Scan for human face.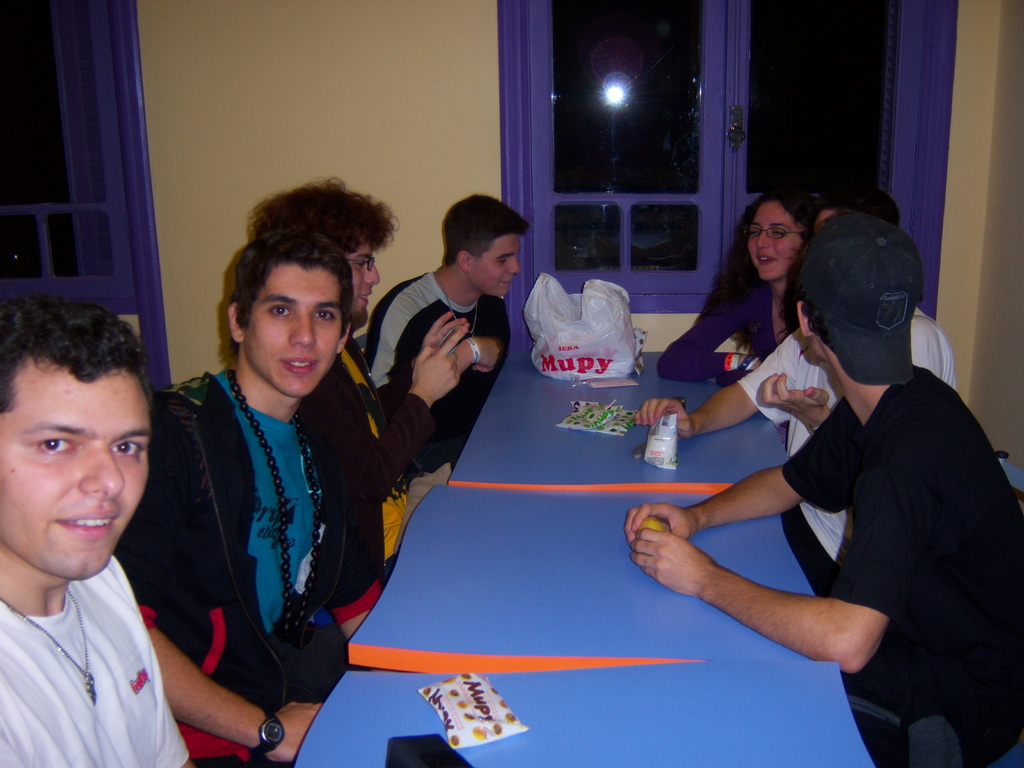
Scan result: 245/264/338/394.
